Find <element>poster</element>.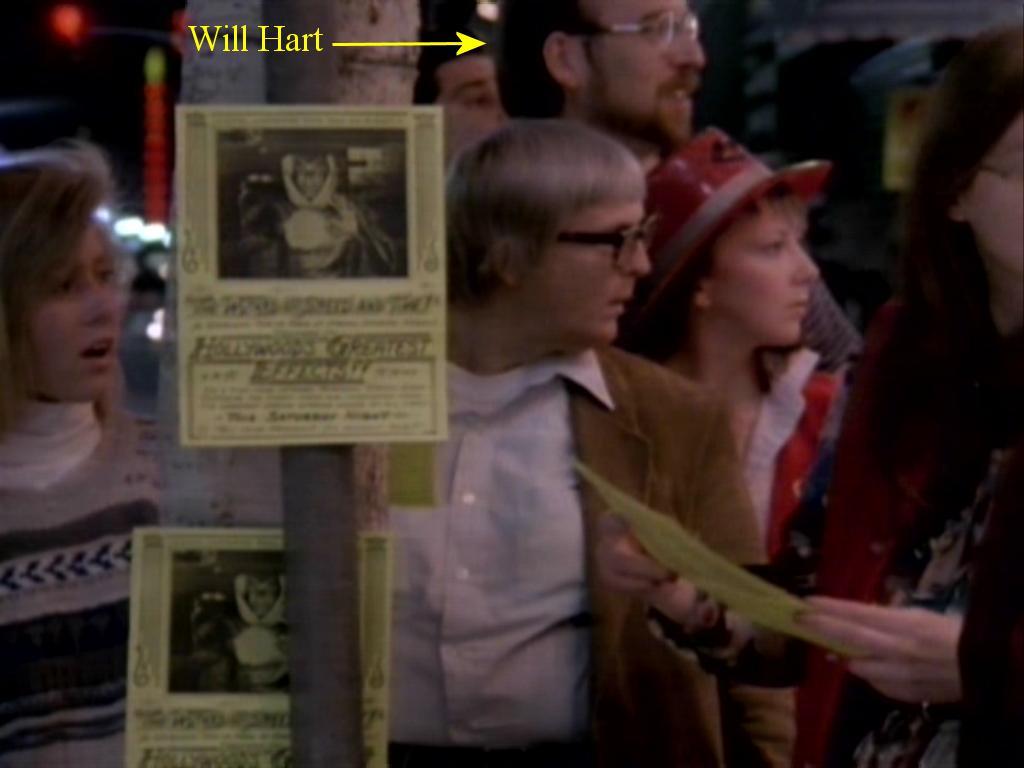
locate(125, 523, 398, 767).
